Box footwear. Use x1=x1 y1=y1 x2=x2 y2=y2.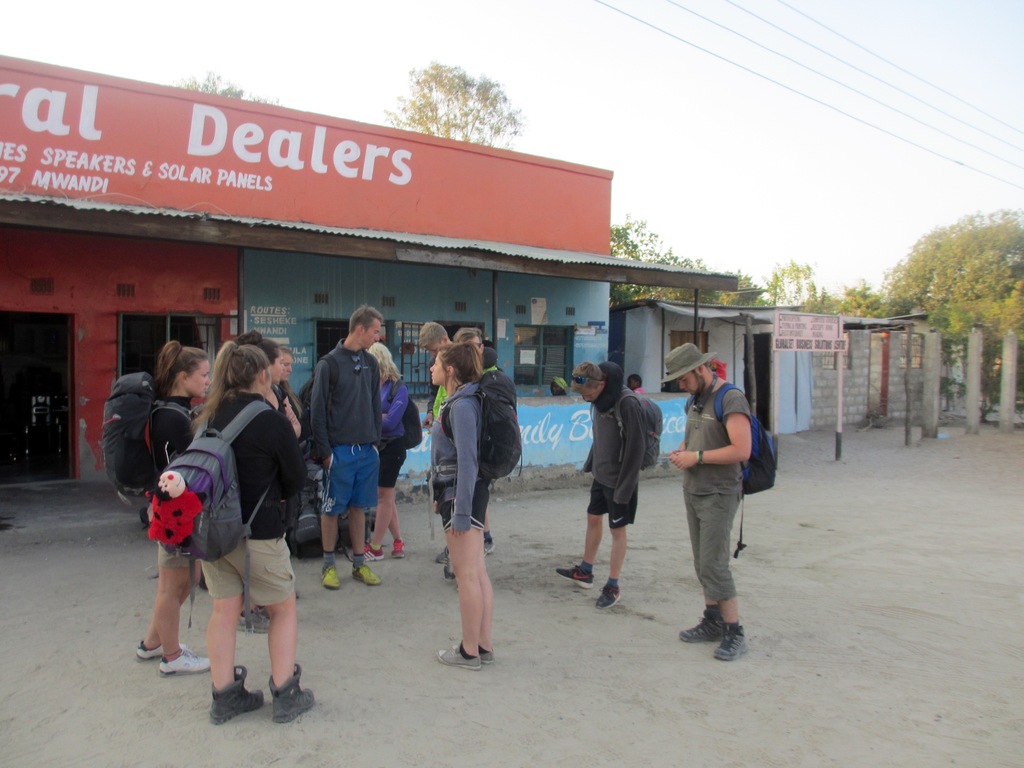
x1=348 y1=544 x2=388 y2=561.
